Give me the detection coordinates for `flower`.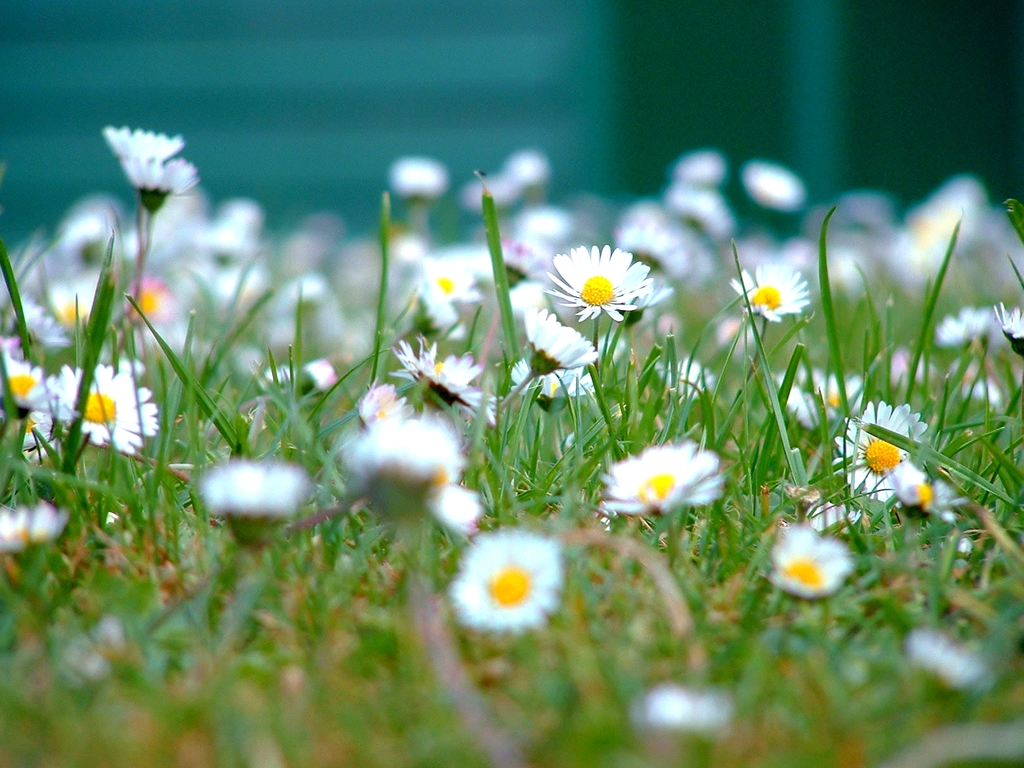
pyautogui.locateOnScreen(52, 361, 164, 460).
